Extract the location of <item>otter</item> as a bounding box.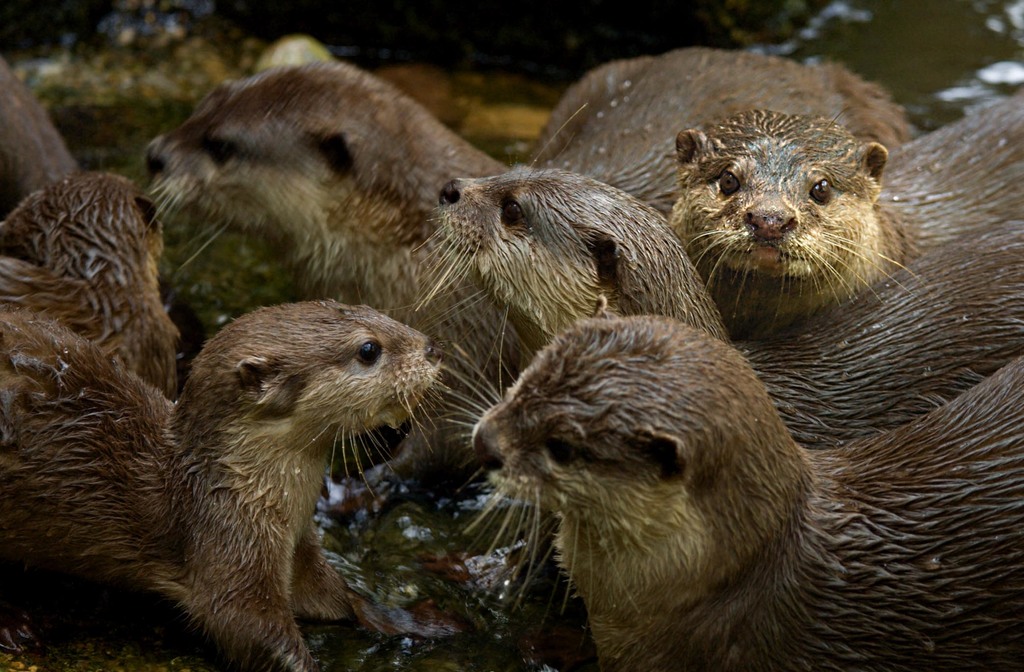
bbox=[435, 310, 1023, 671].
